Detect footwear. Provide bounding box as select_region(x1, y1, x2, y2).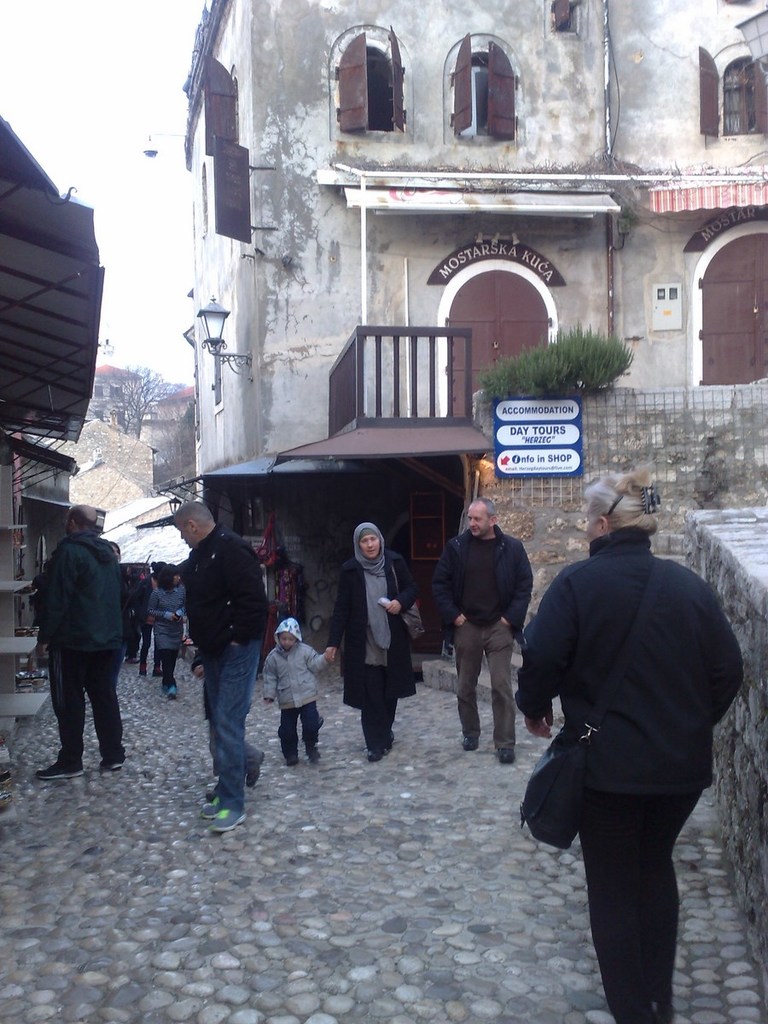
select_region(368, 745, 387, 757).
